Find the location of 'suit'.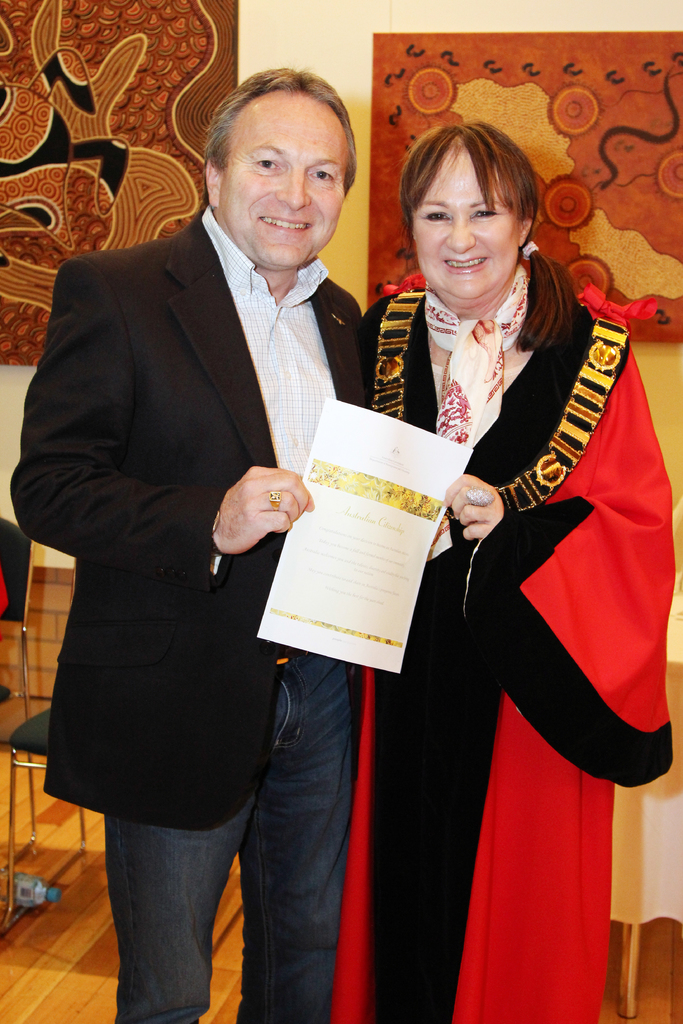
Location: 50, 126, 395, 746.
